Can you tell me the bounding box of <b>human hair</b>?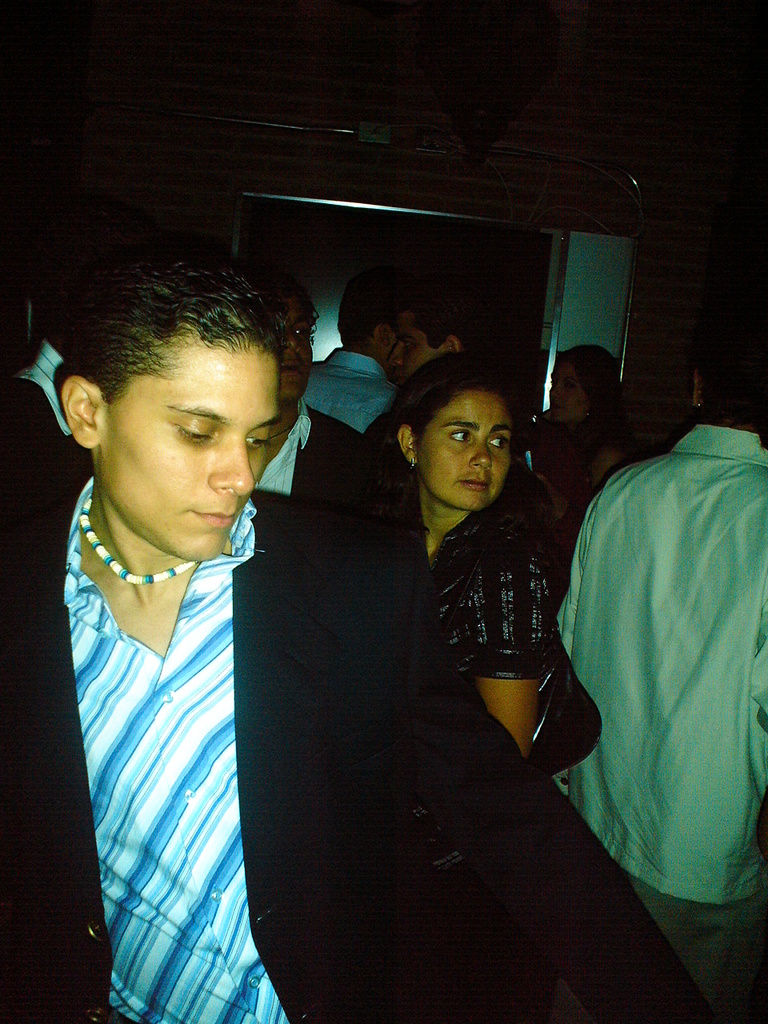
(x1=552, y1=341, x2=624, y2=427).
